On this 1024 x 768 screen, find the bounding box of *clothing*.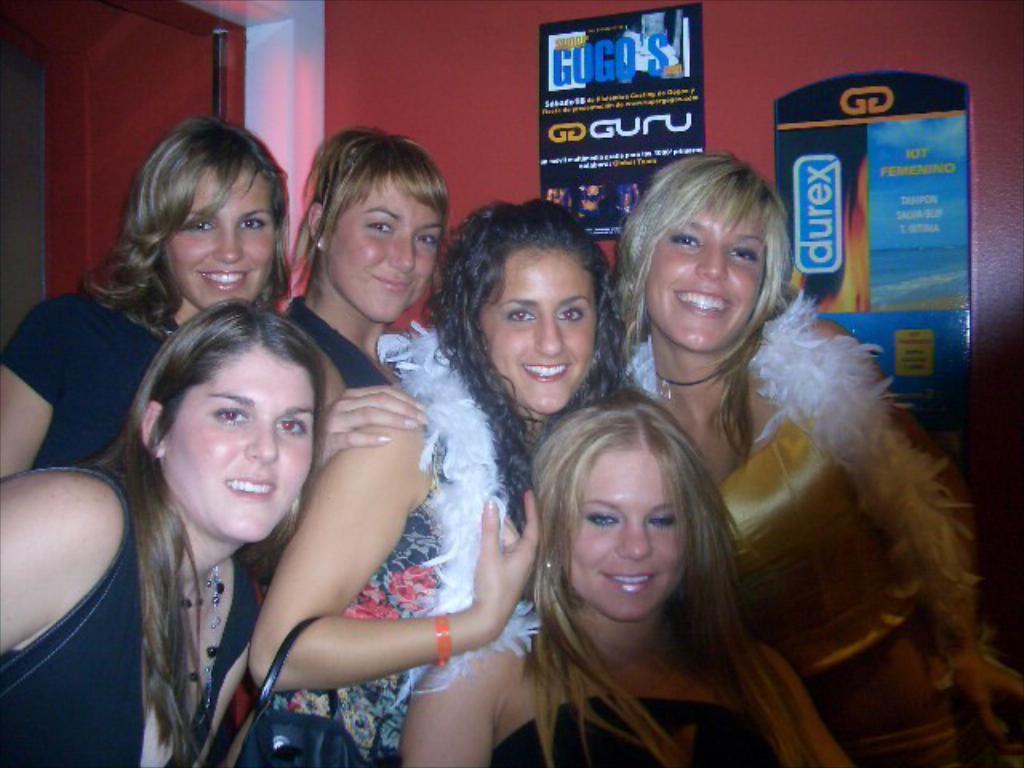
Bounding box: (left=0, top=285, right=400, bottom=472).
